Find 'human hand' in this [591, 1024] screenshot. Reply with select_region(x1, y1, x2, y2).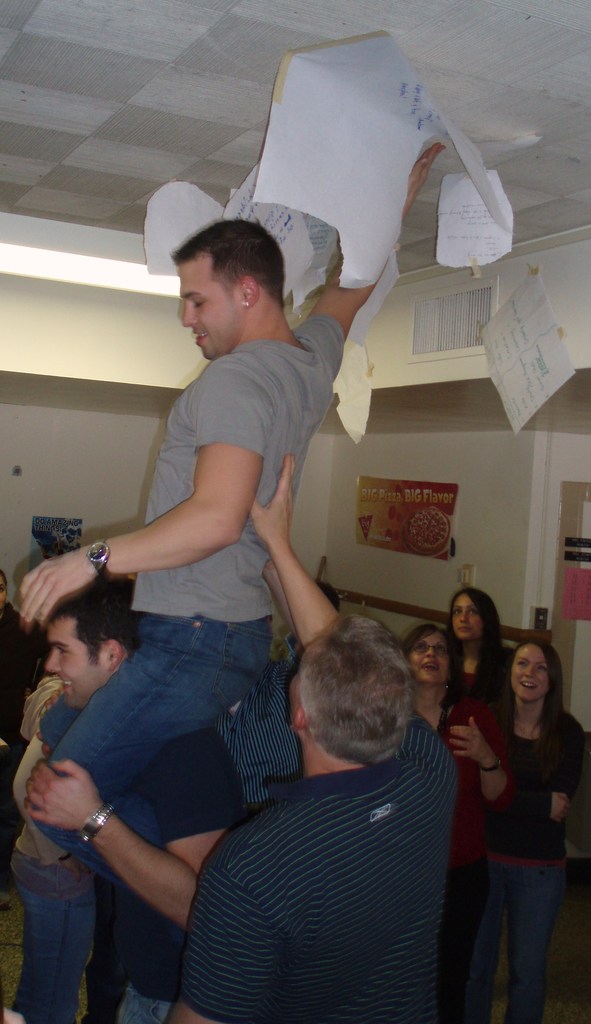
select_region(443, 713, 498, 765).
